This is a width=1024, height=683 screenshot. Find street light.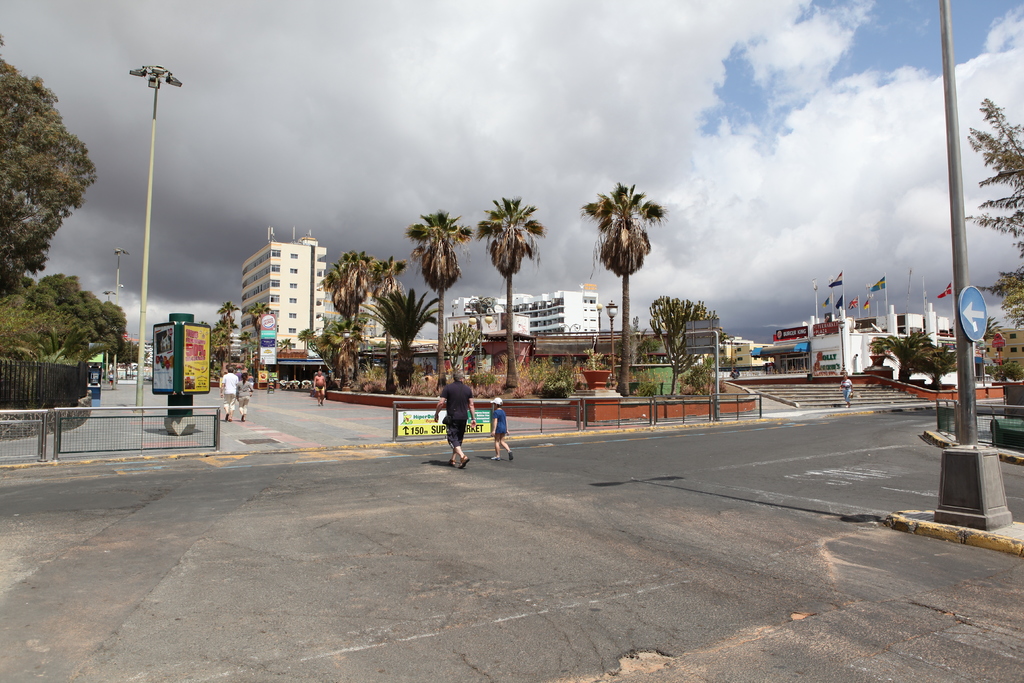
Bounding box: [728, 334, 740, 375].
